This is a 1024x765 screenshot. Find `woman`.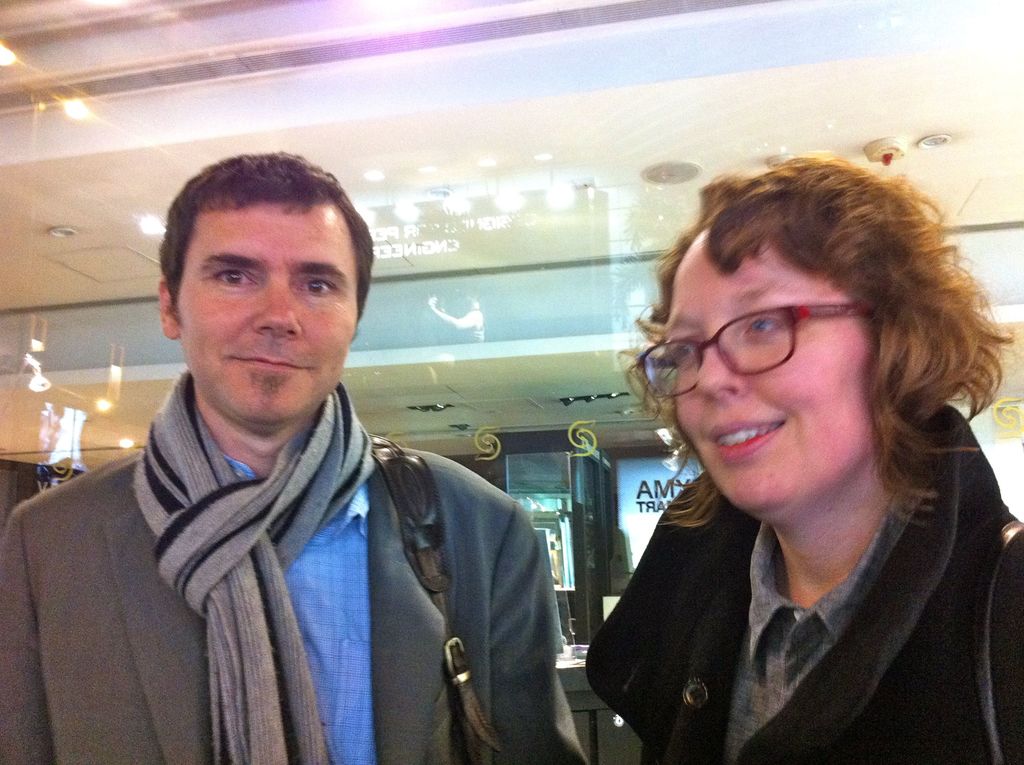
Bounding box: (563,135,1023,764).
